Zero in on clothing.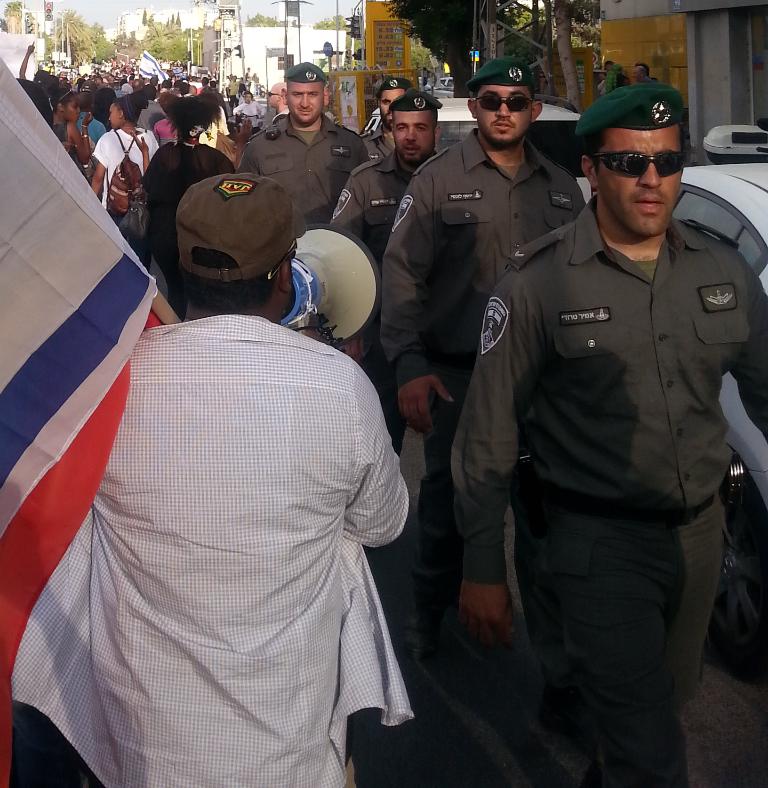
Zeroed in: 132 128 233 317.
